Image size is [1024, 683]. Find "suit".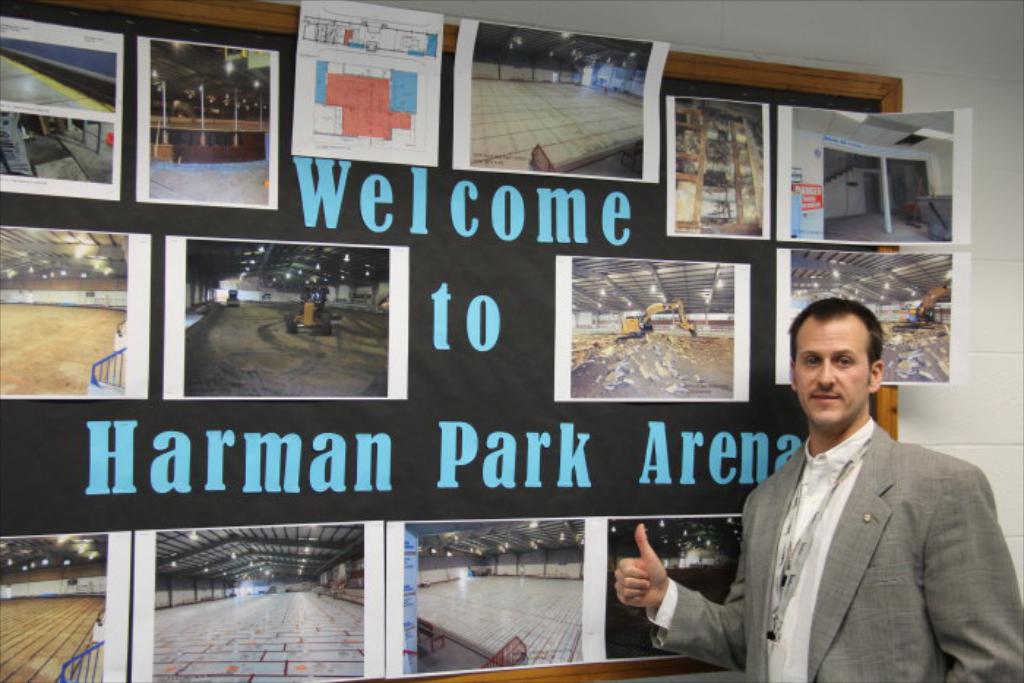
detection(651, 357, 1009, 673).
